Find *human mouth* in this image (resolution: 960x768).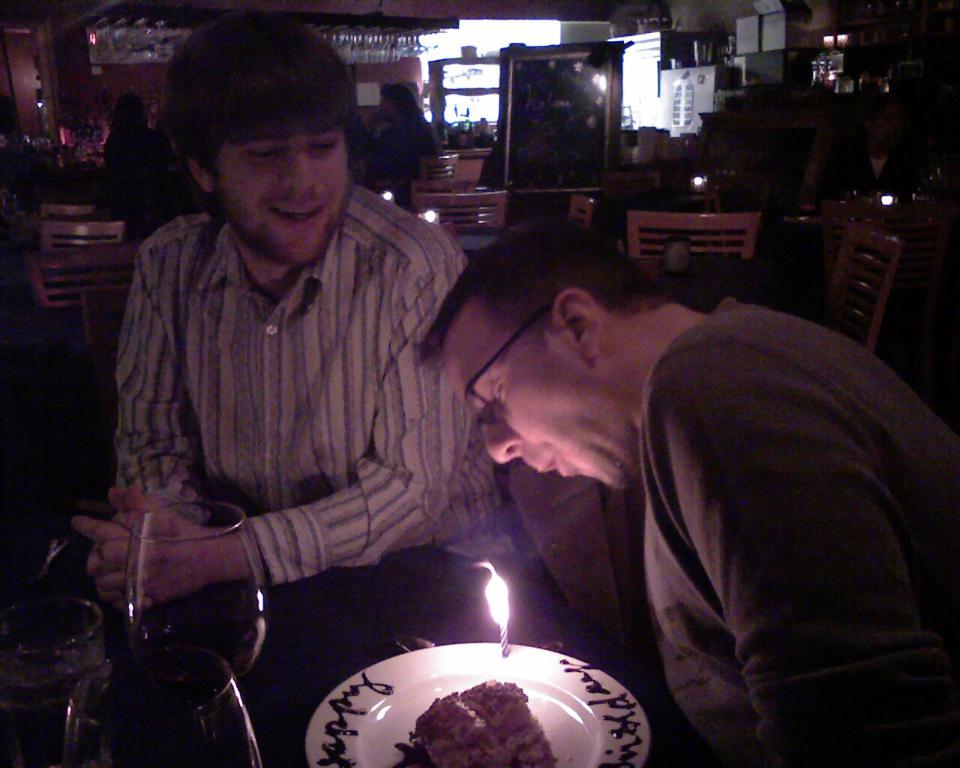
(530,444,571,479).
